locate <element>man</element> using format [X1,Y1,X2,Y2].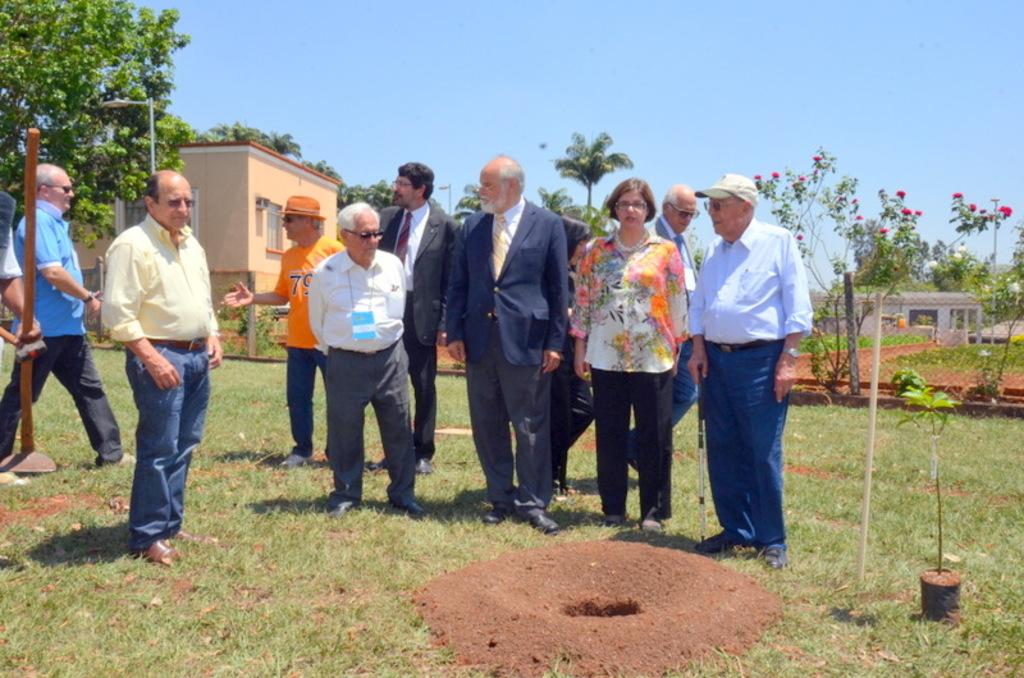
[225,193,347,467].
